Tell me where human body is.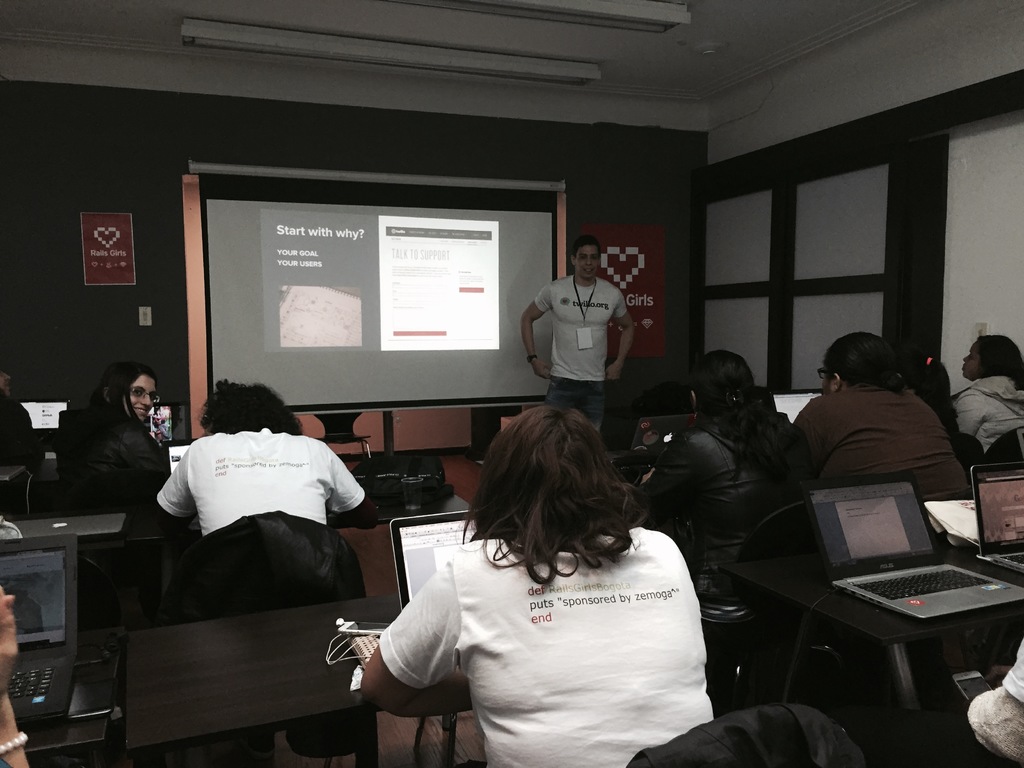
human body is at x1=641, y1=410, x2=794, y2=603.
